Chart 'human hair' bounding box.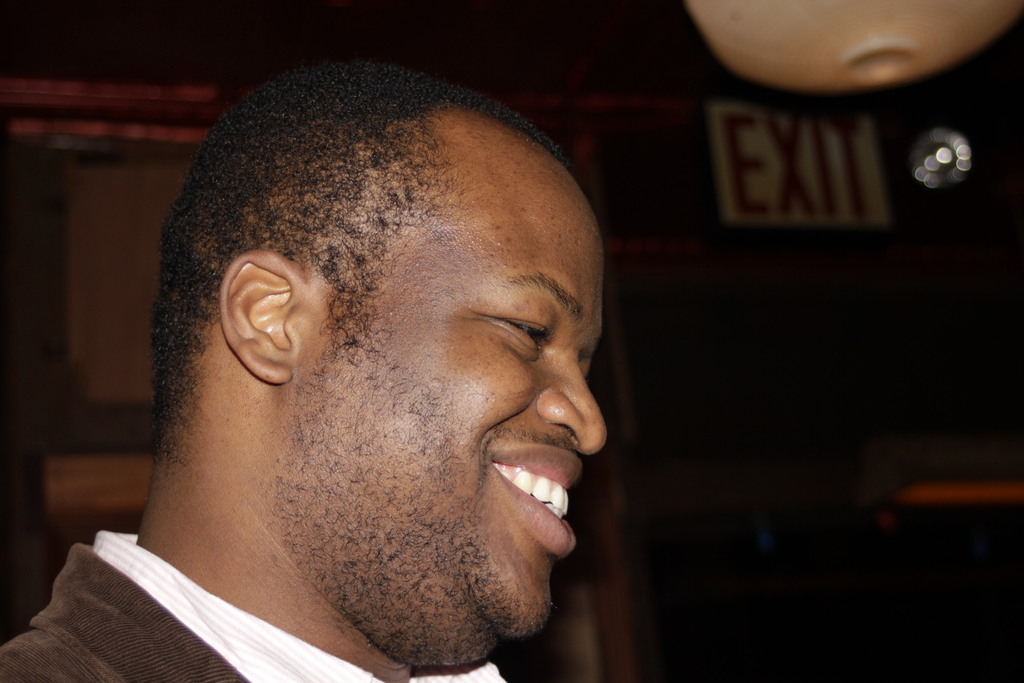
Charted: 142/55/573/459.
